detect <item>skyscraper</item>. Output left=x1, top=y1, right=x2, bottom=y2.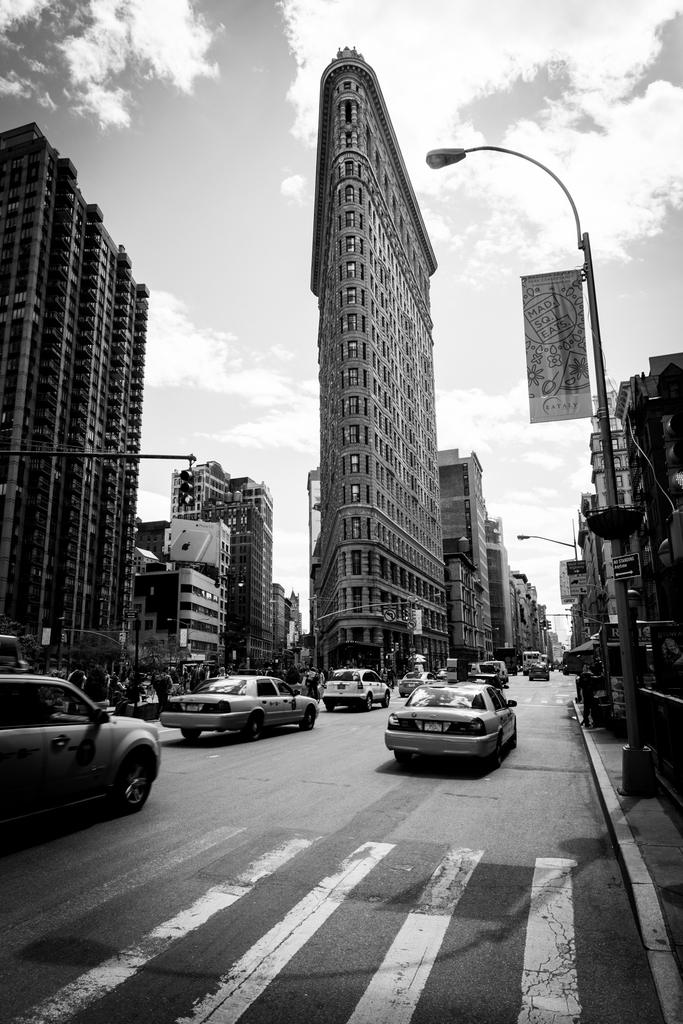
left=284, top=51, right=475, bottom=676.
